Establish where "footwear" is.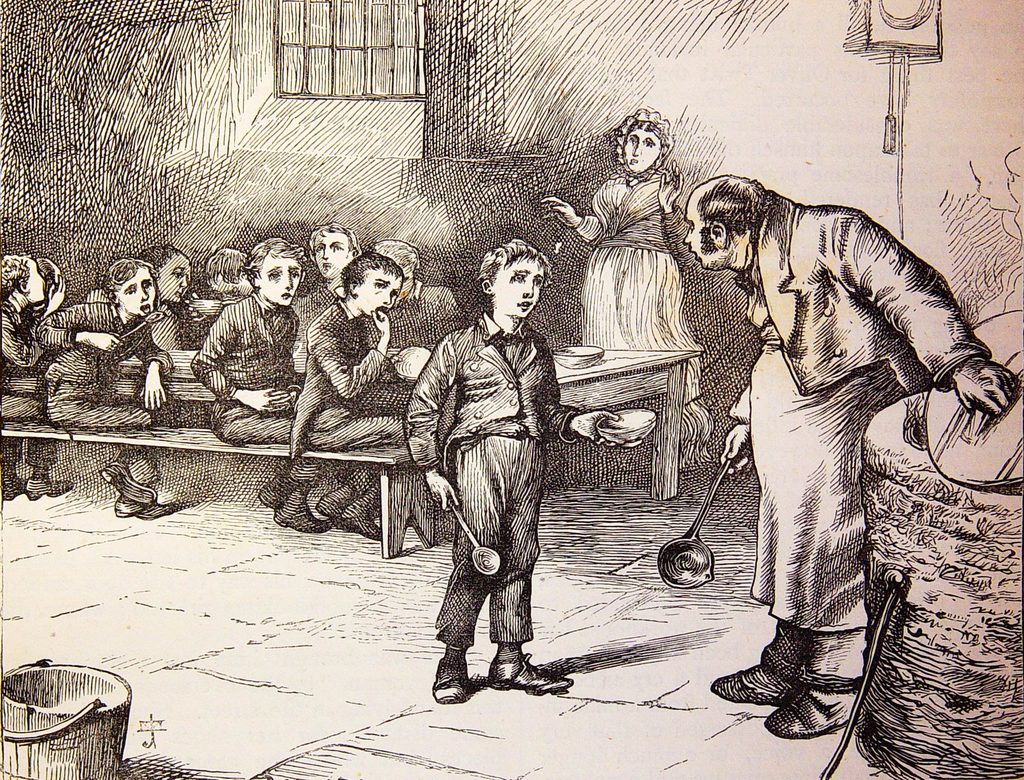
Established at 259:473:291:513.
